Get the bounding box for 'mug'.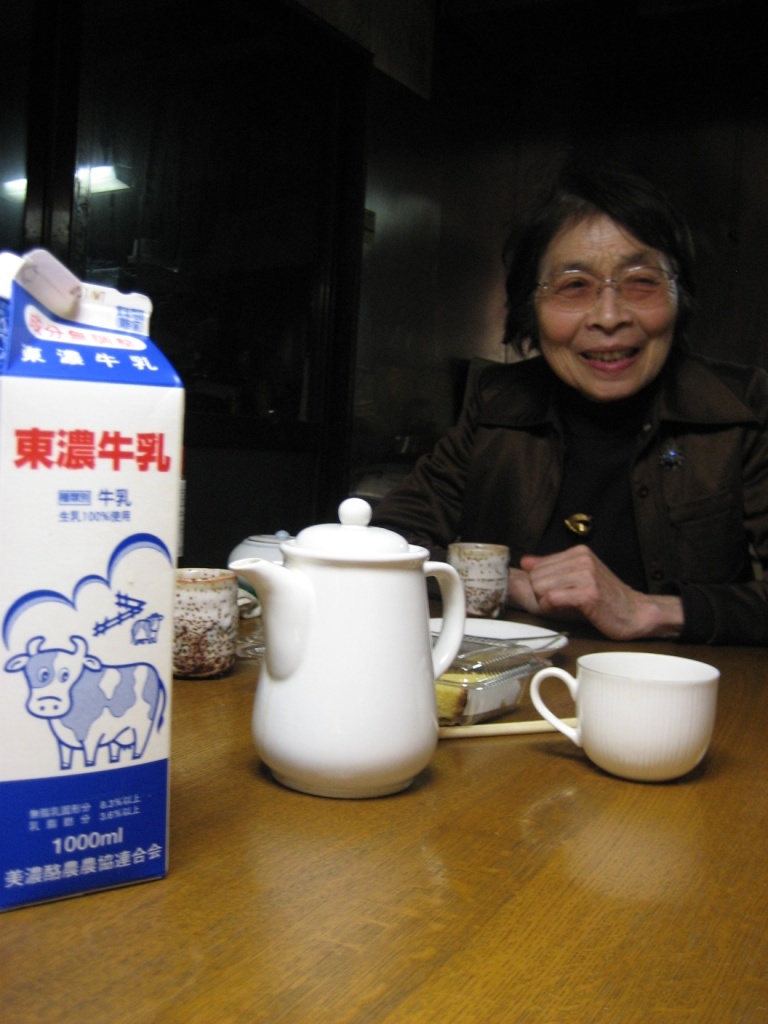
529 656 721 787.
